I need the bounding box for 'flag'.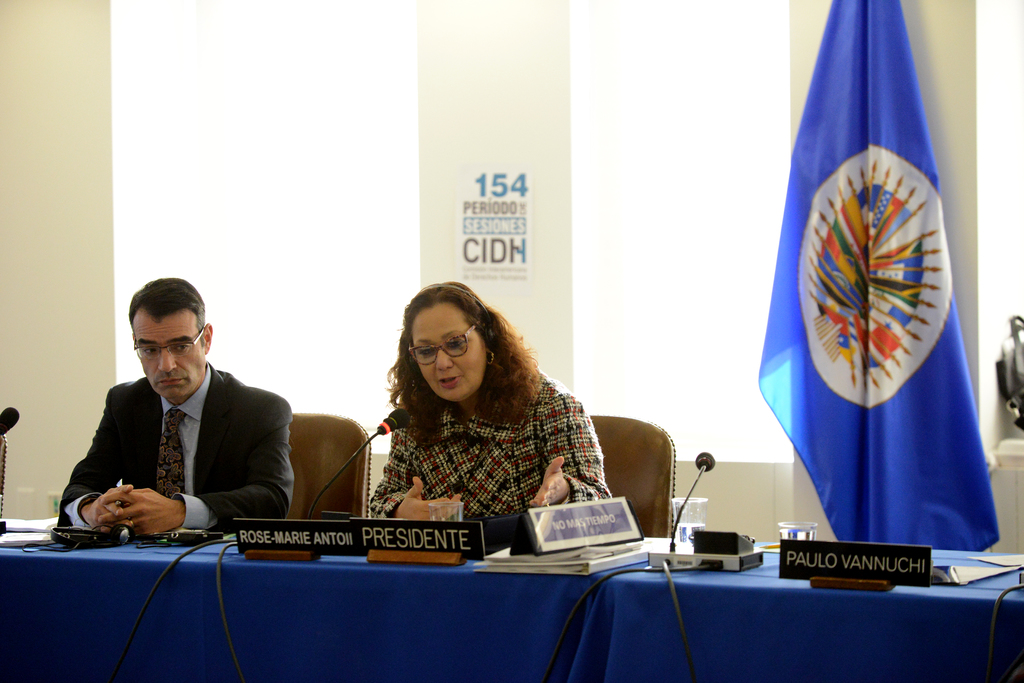
Here it is: <region>755, 0, 1004, 555</region>.
